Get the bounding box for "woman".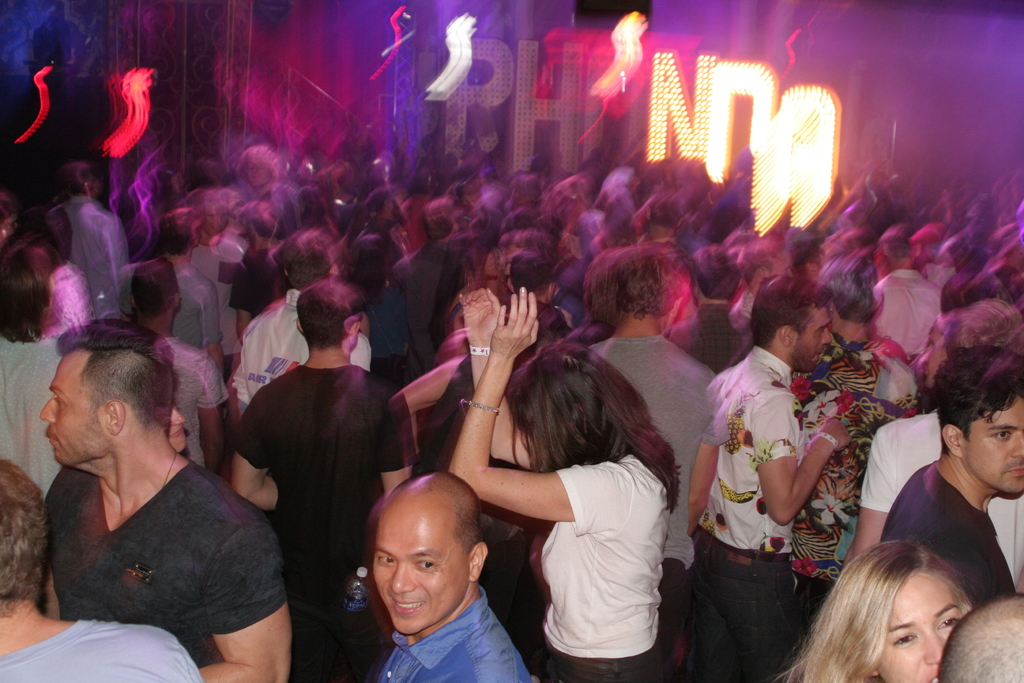
(779,532,988,682).
